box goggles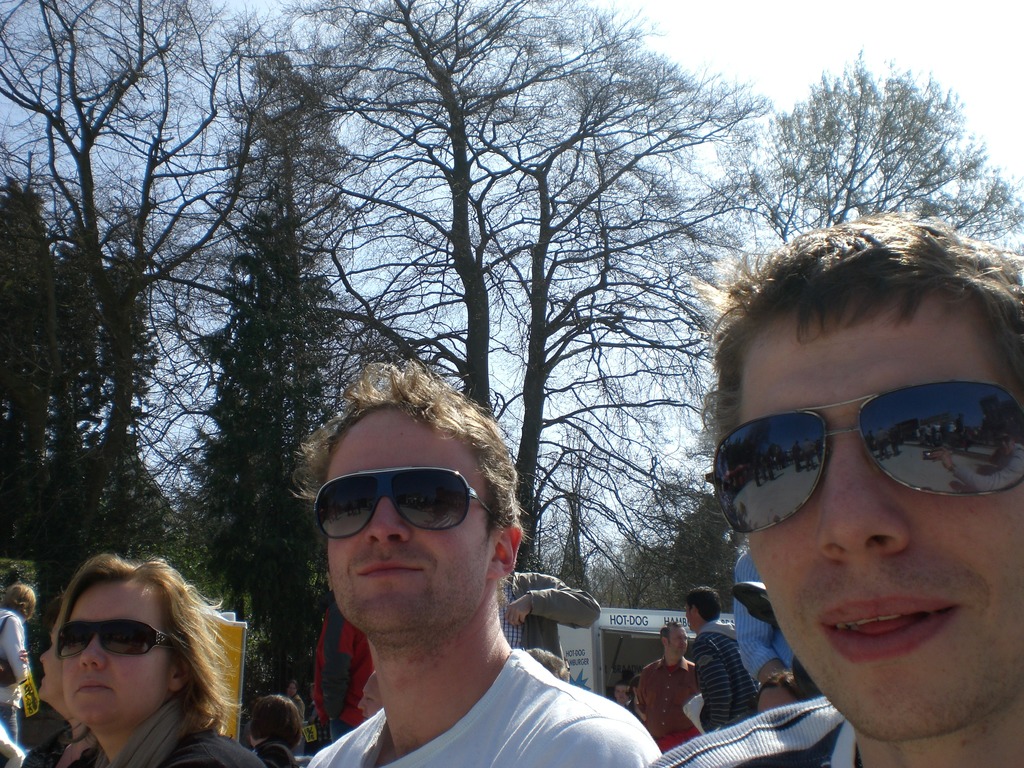
(x1=704, y1=378, x2=1023, y2=536)
